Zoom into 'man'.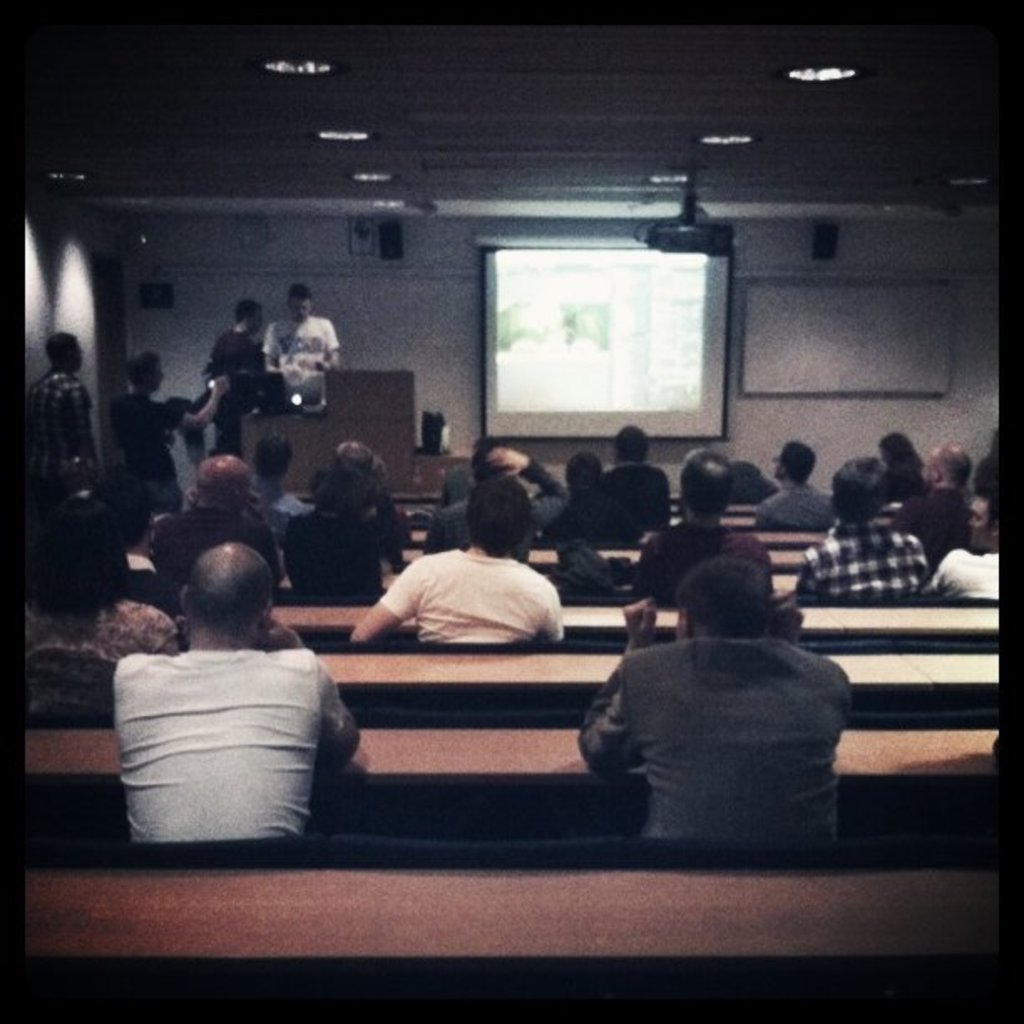
Zoom target: pyautogui.locateOnScreen(925, 499, 999, 602).
